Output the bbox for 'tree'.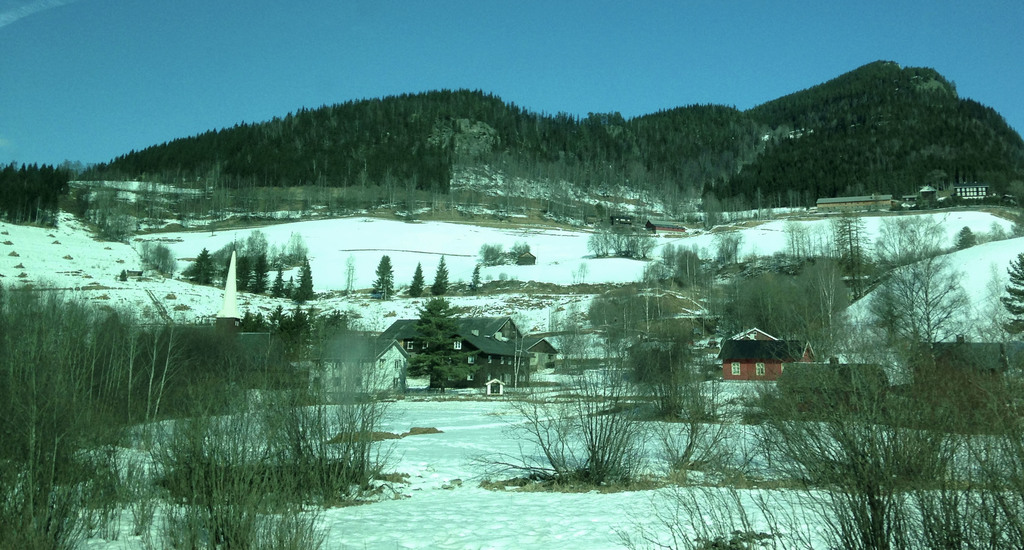
(32, 162, 50, 226).
